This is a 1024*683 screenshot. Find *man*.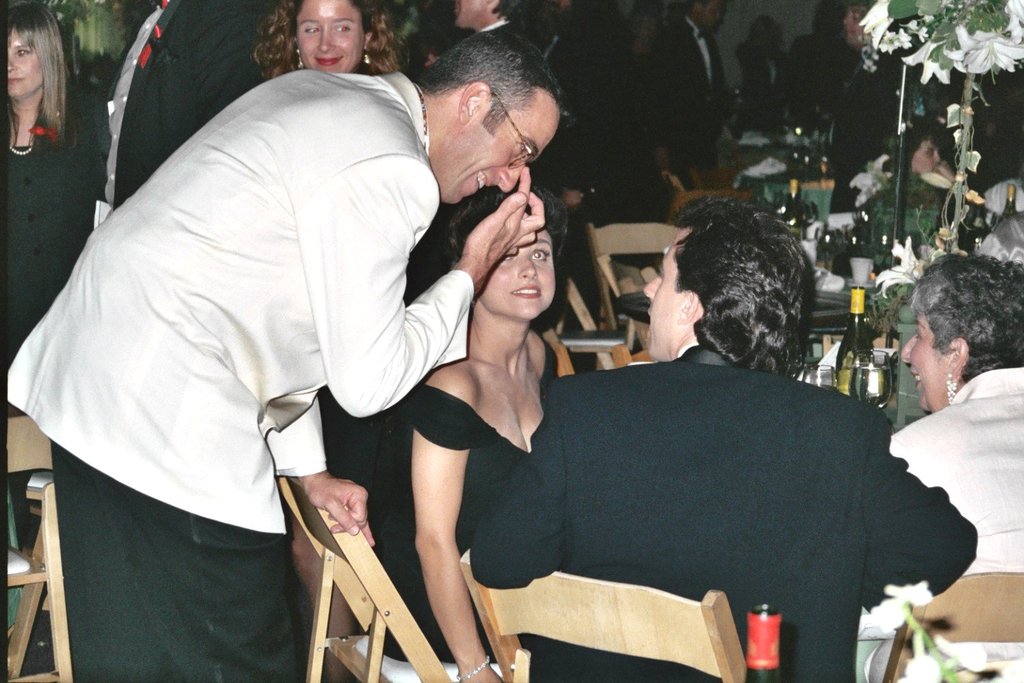
Bounding box: 451, 0, 560, 177.
